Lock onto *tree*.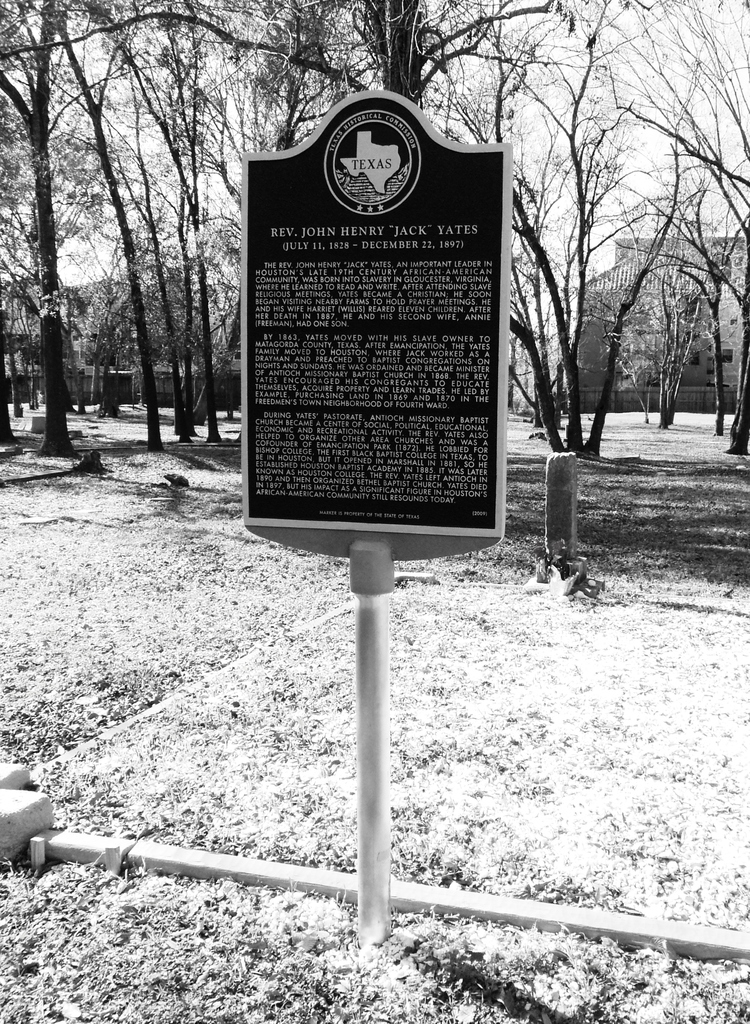
Locked: (left=499, top=43, right=719, bottom=492).
